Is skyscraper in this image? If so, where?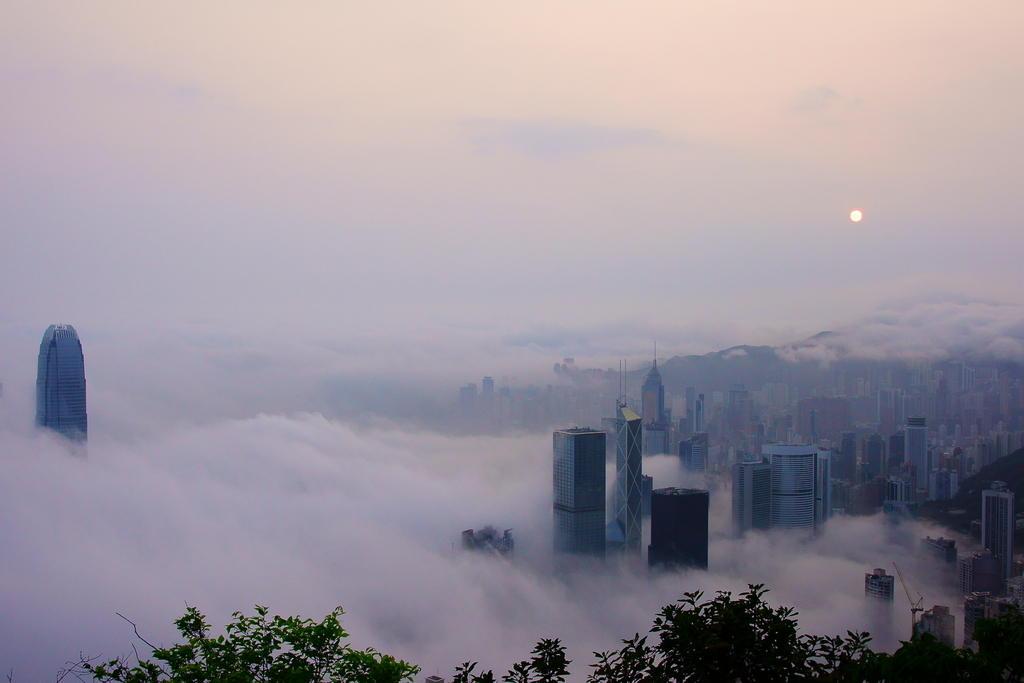
Yes, at 683,386,696,440.
